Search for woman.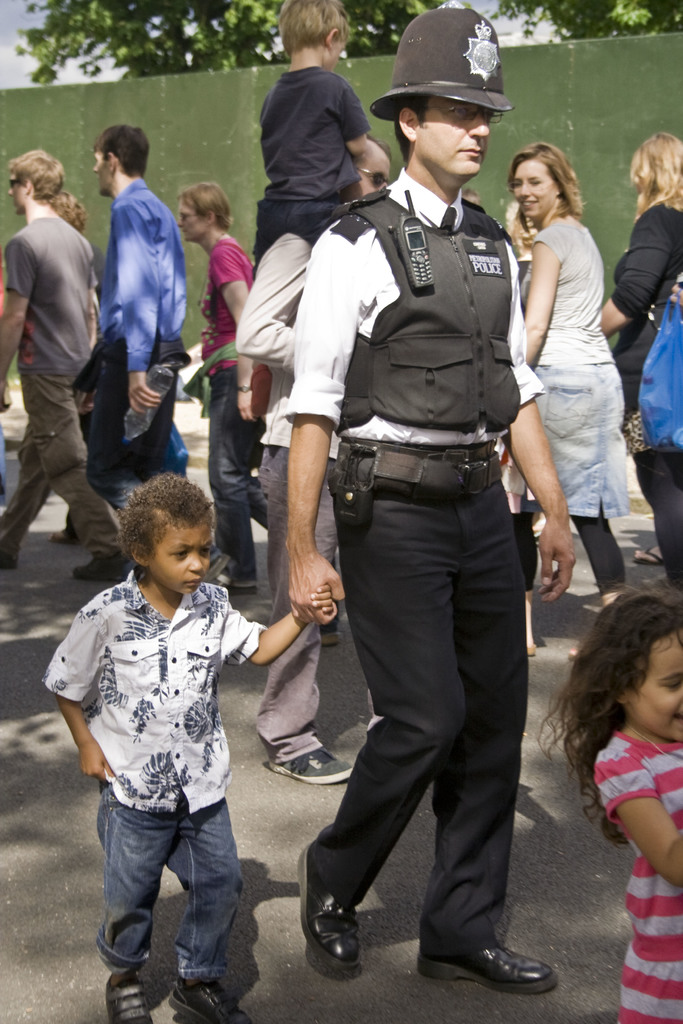
Found at bbox(170, 180, 279, 592).
